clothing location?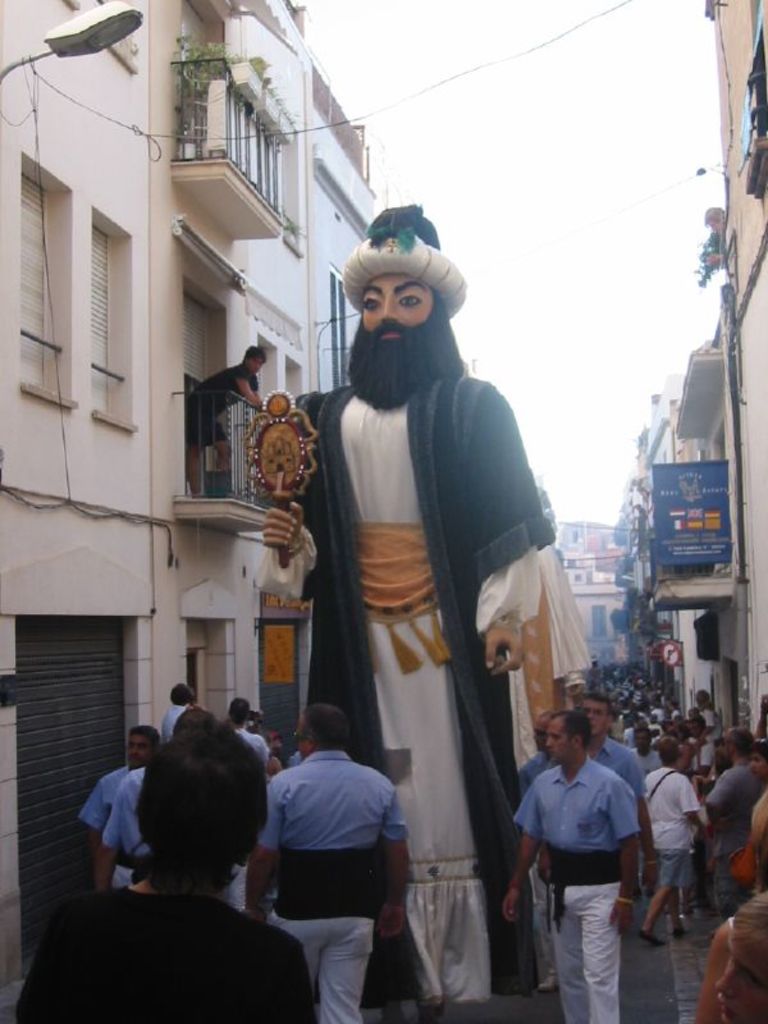
[93,771,152,933]
